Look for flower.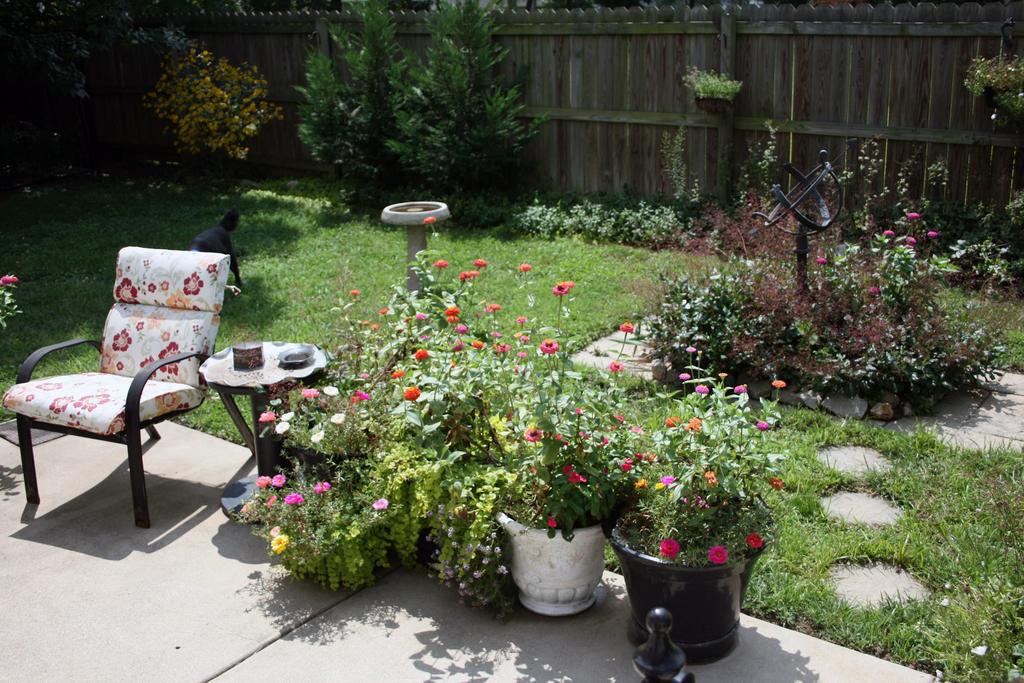
Found: 256,473,271,489.
